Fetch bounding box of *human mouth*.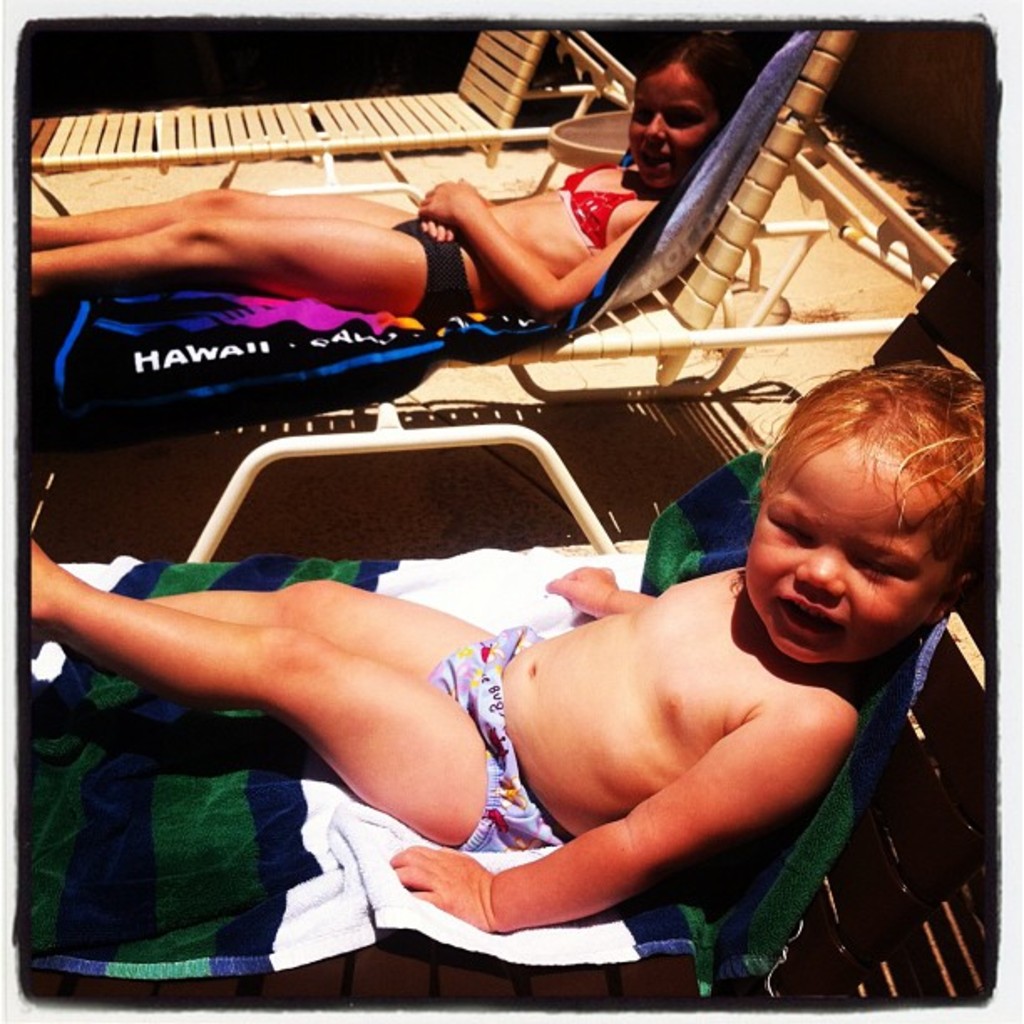
Bbox: box=[634, 156, 673, 167].
